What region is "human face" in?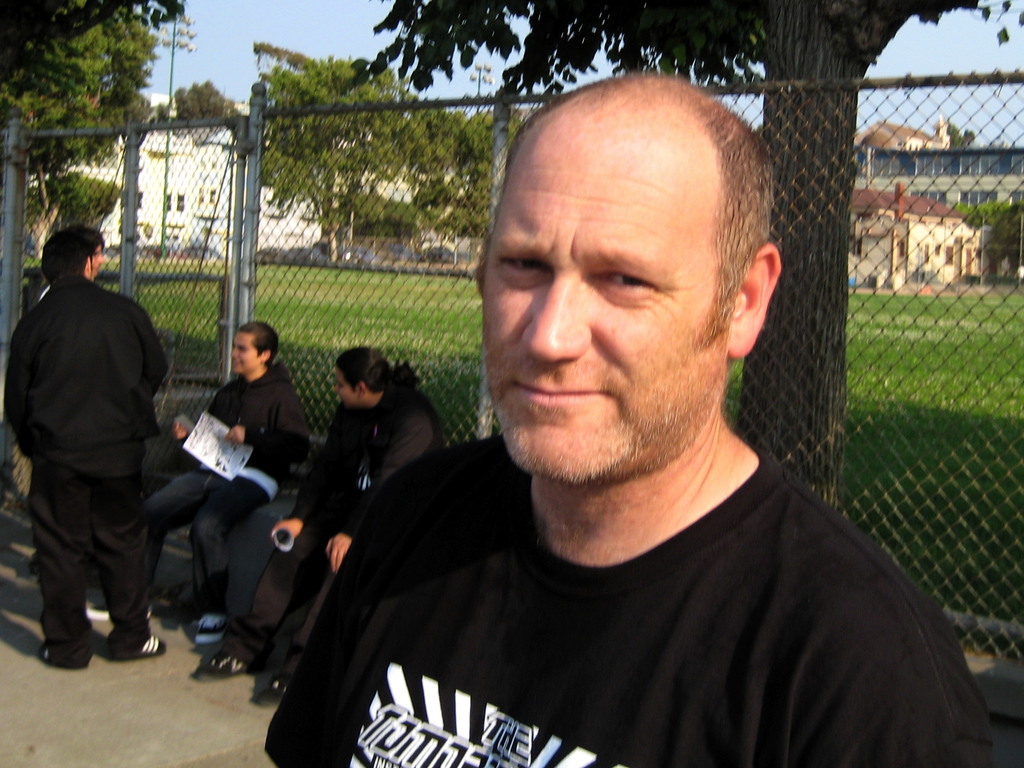
{"left": 232, "top": 327, "right": 253, "bottom": 376}.
